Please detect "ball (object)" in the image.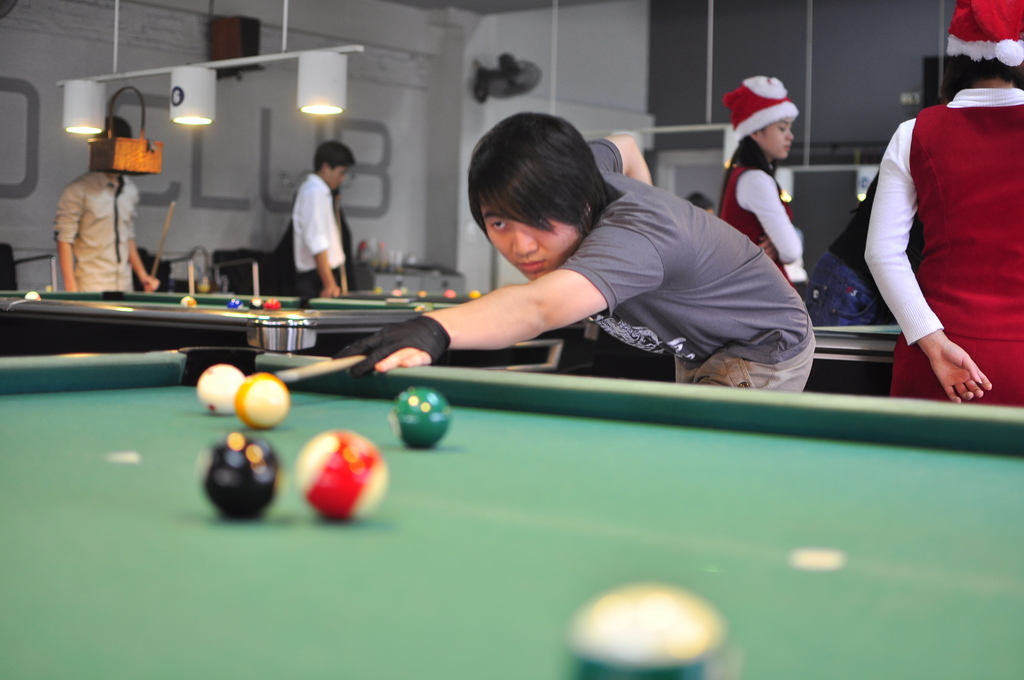
region(392, 387, 448, 449).
